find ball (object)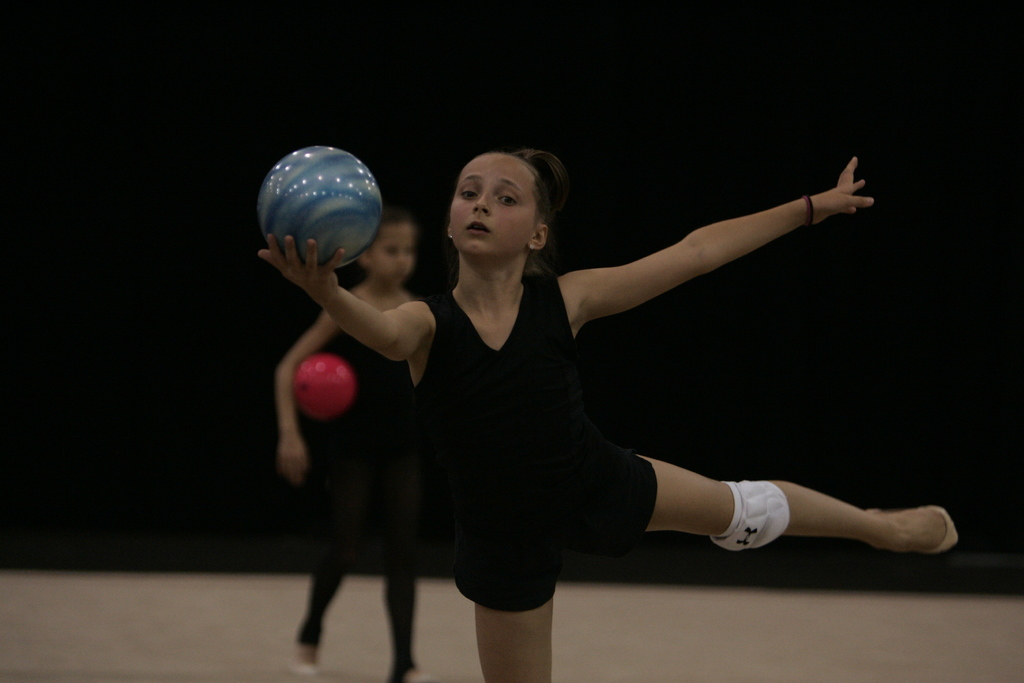
BBox(294, 356, 357, 420)
